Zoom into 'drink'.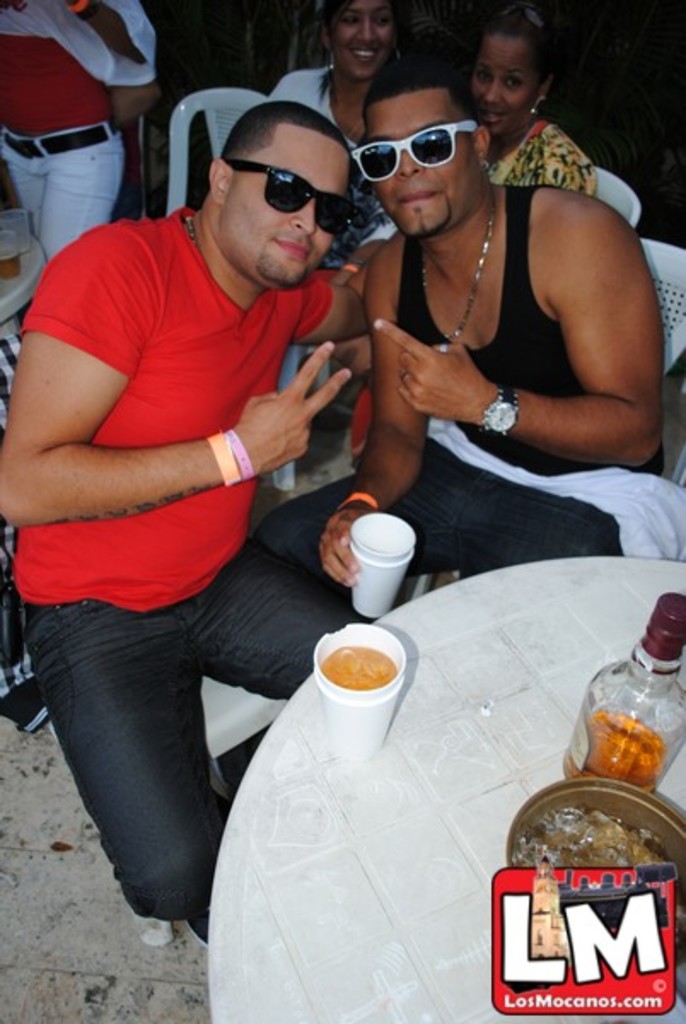
Zoom target: x1=561, y1=720, x2=669, y2=780.
